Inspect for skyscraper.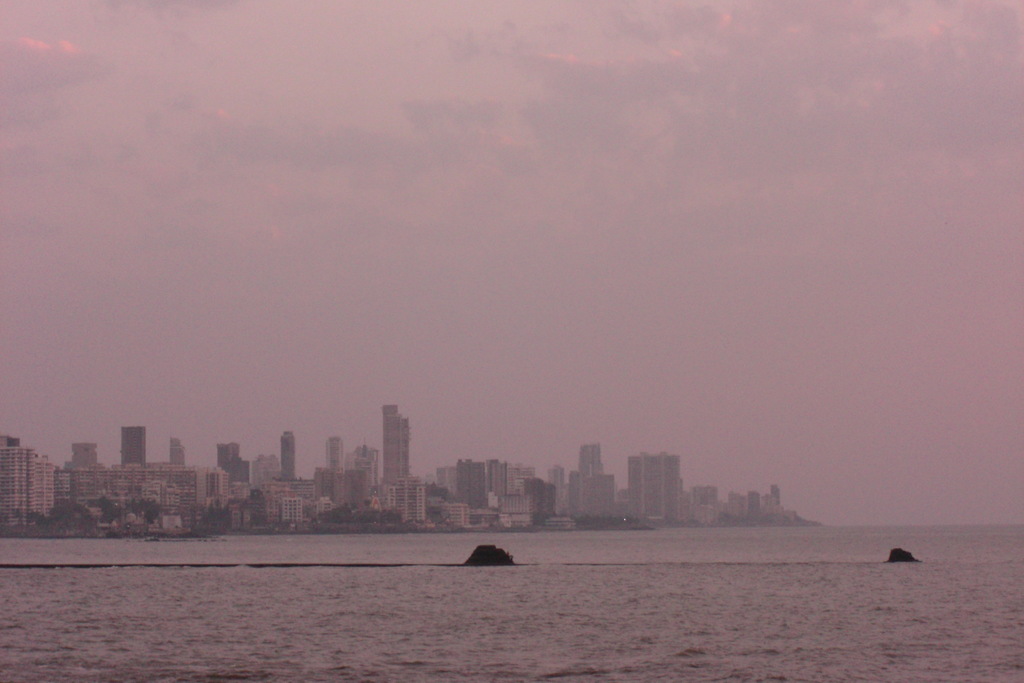
Inspection: region(375, 395, 410, 484).
